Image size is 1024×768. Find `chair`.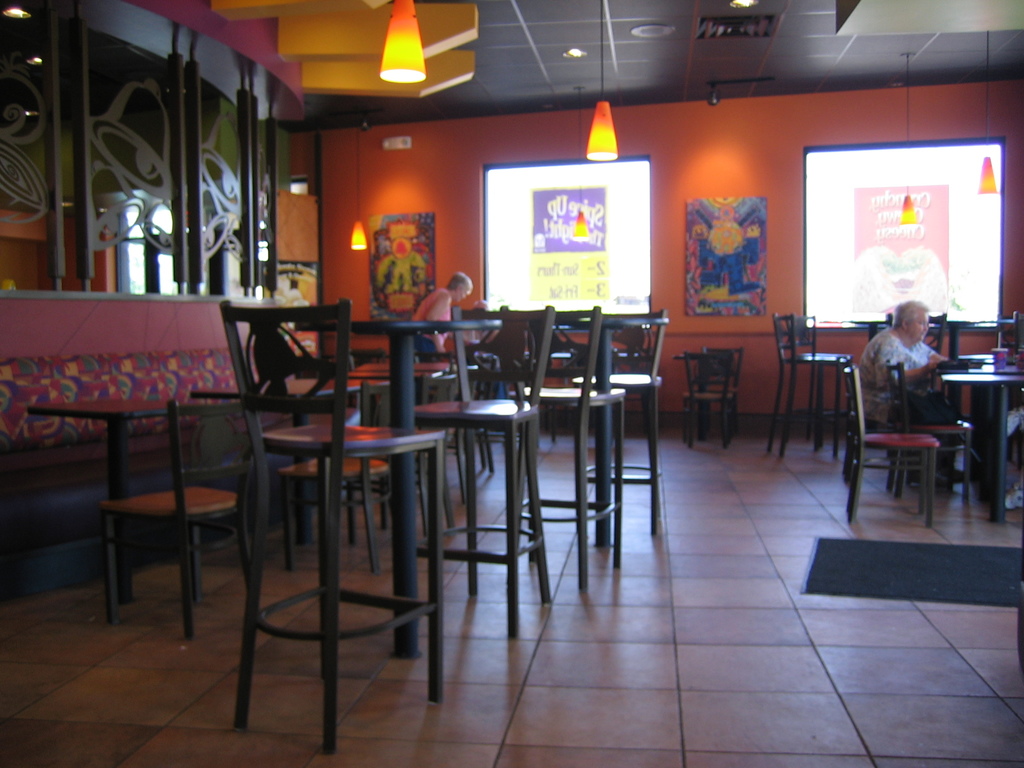
{"left": 410, "top": 300, "right": 561, "bottom": 650}.
